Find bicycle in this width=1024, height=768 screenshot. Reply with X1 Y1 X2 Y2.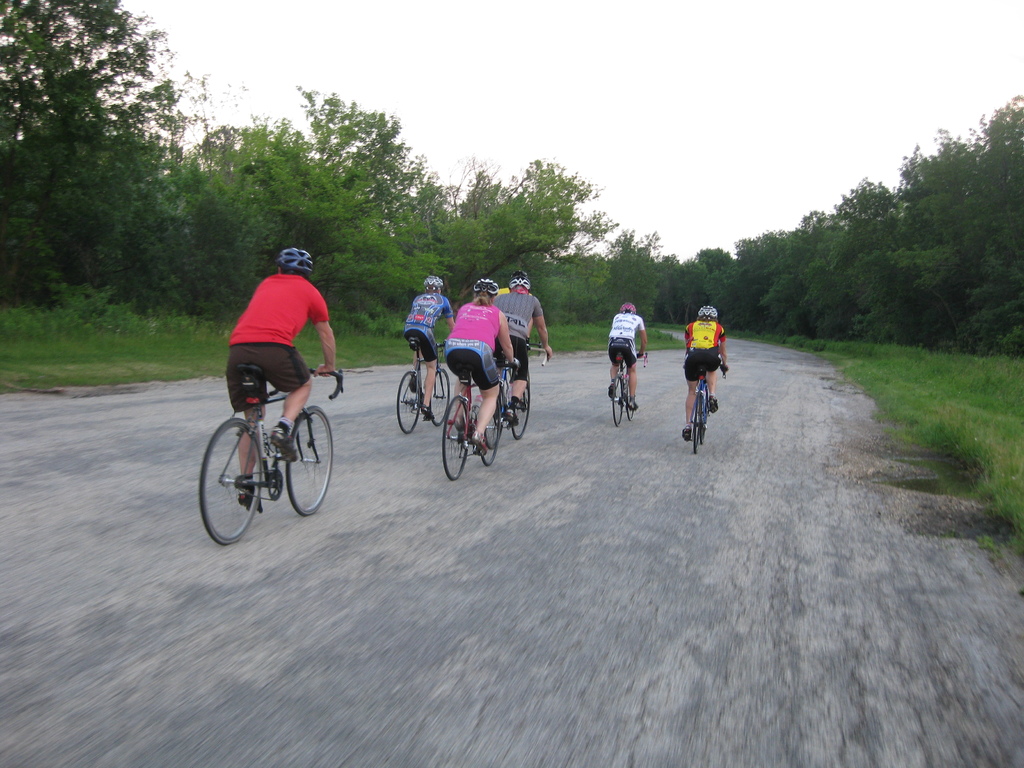
680 359 729 450.
